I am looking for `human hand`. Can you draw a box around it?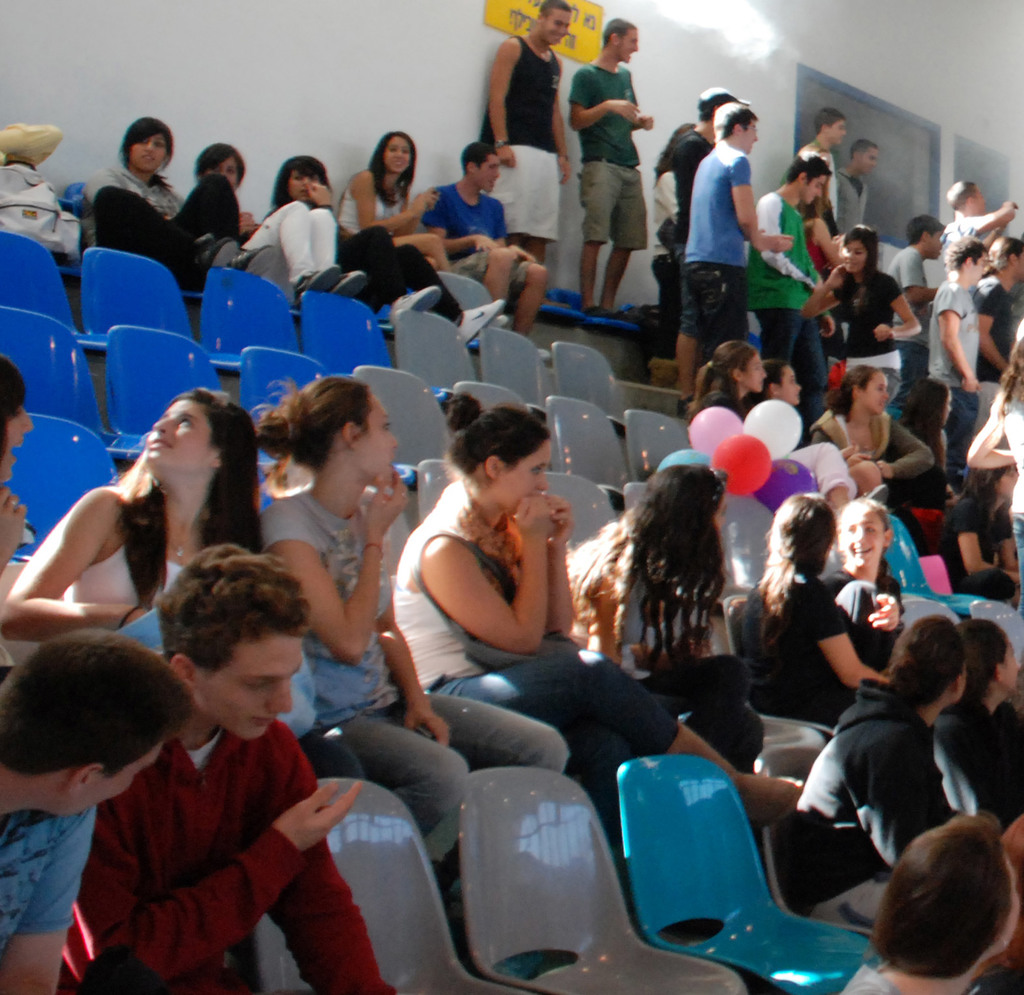
Sure, the bounding box is <box>763,230,792,254</box>.
